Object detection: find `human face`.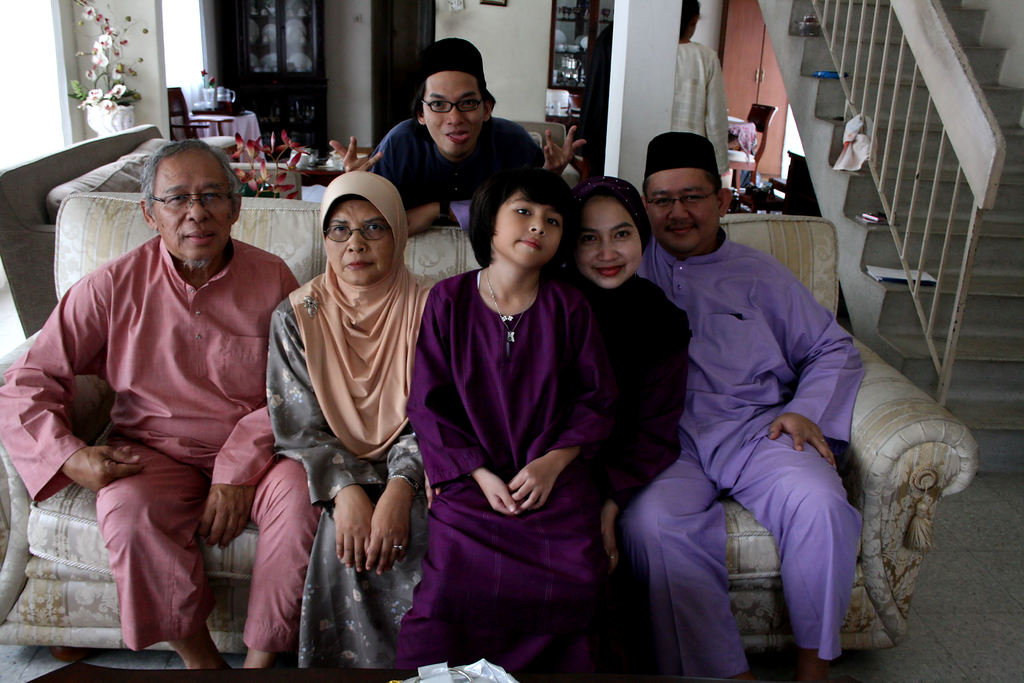
l=421, t=72, r=486, b=158.
